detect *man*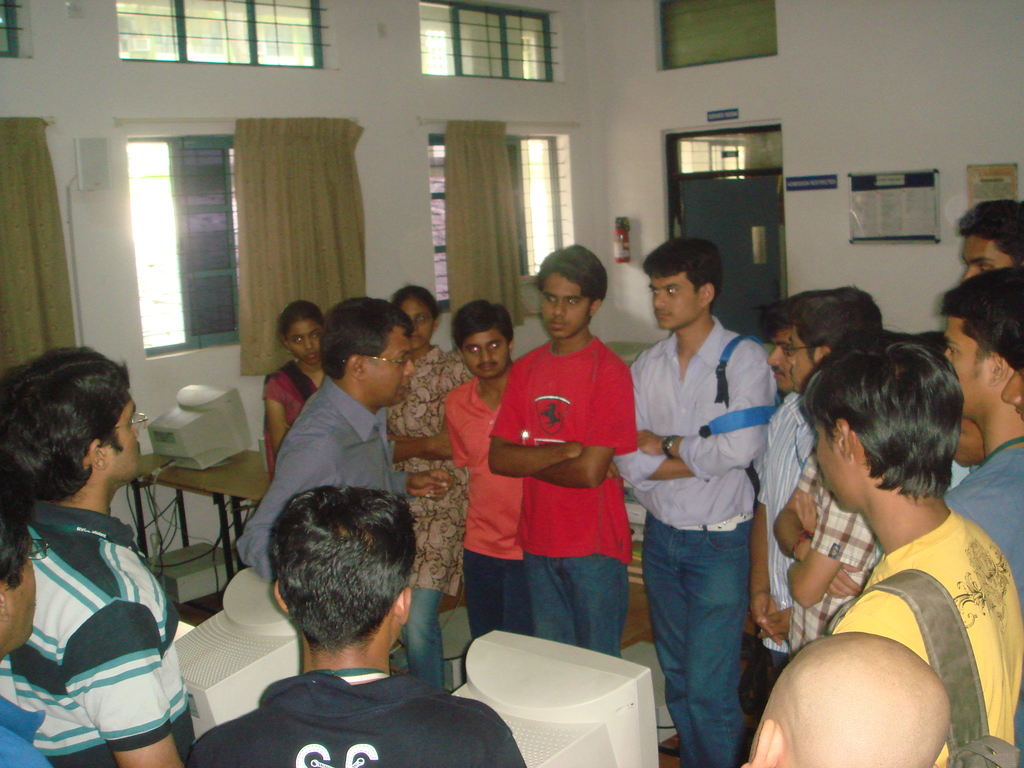
<region>479, 241, 637, 666</region>
